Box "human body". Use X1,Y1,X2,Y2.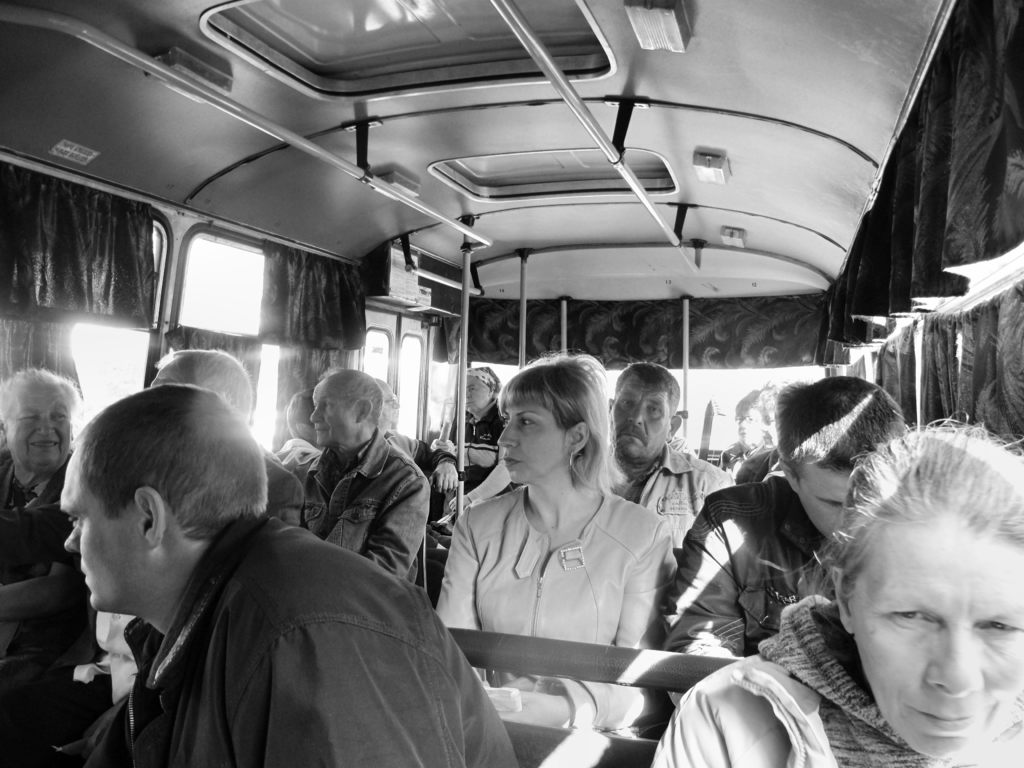
303,434,437,577.
